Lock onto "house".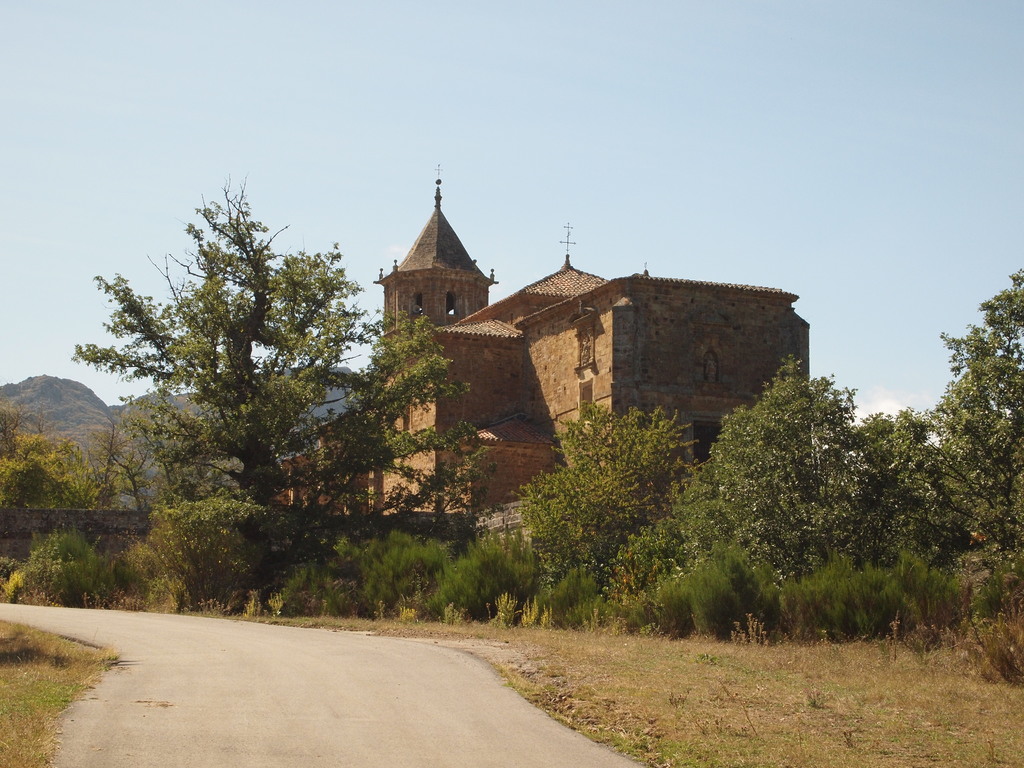
Locked: box(292, 189, 543, 522).
